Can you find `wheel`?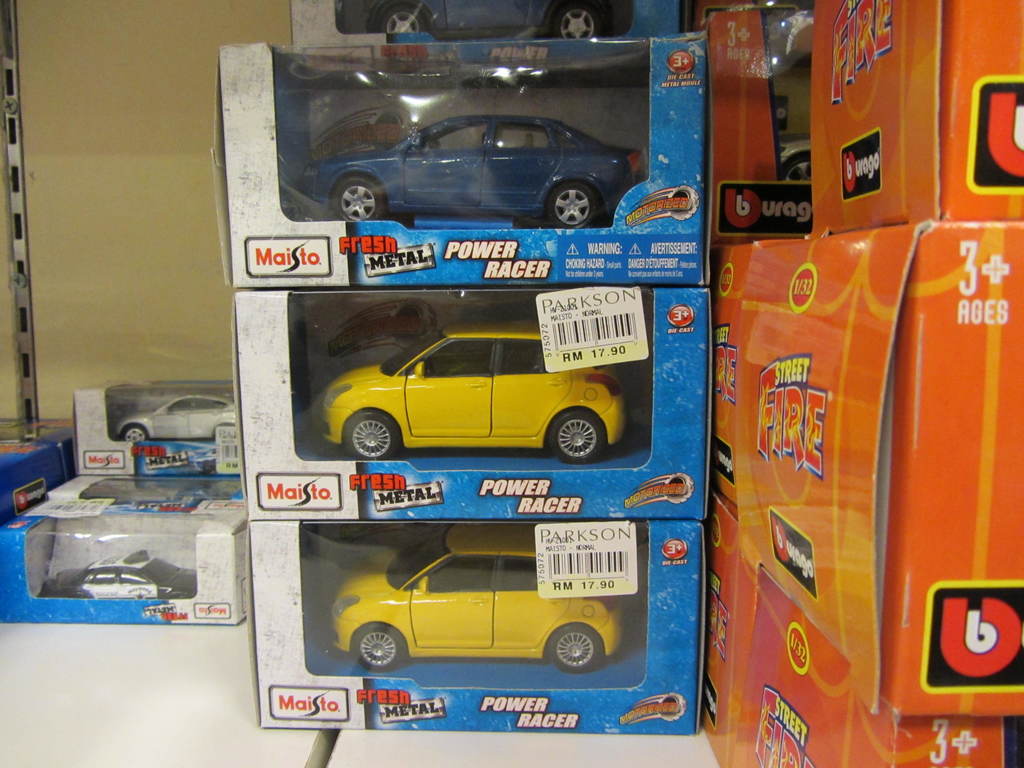
Yes, bounding box: box(344, 411, 401, 453).
